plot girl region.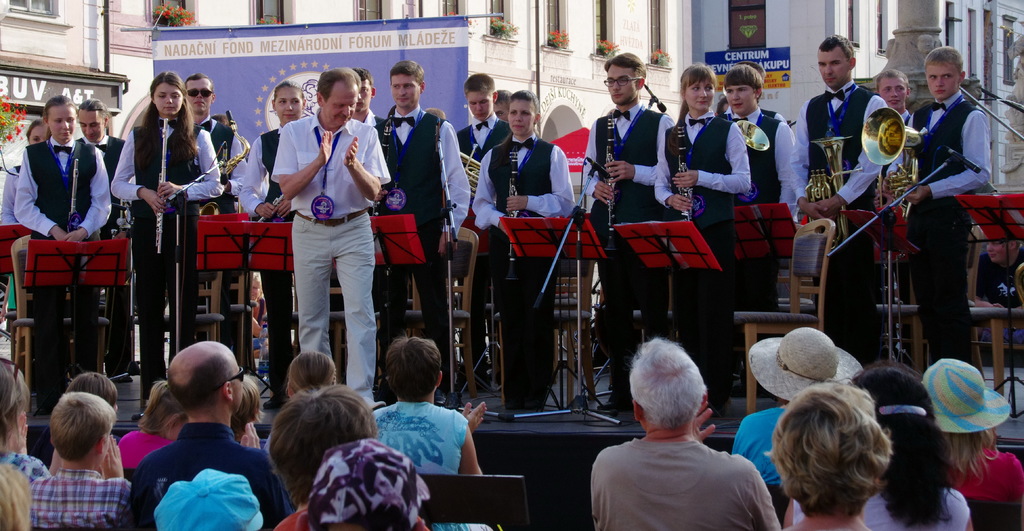
Plotted at (230, 380, 263, 437).
